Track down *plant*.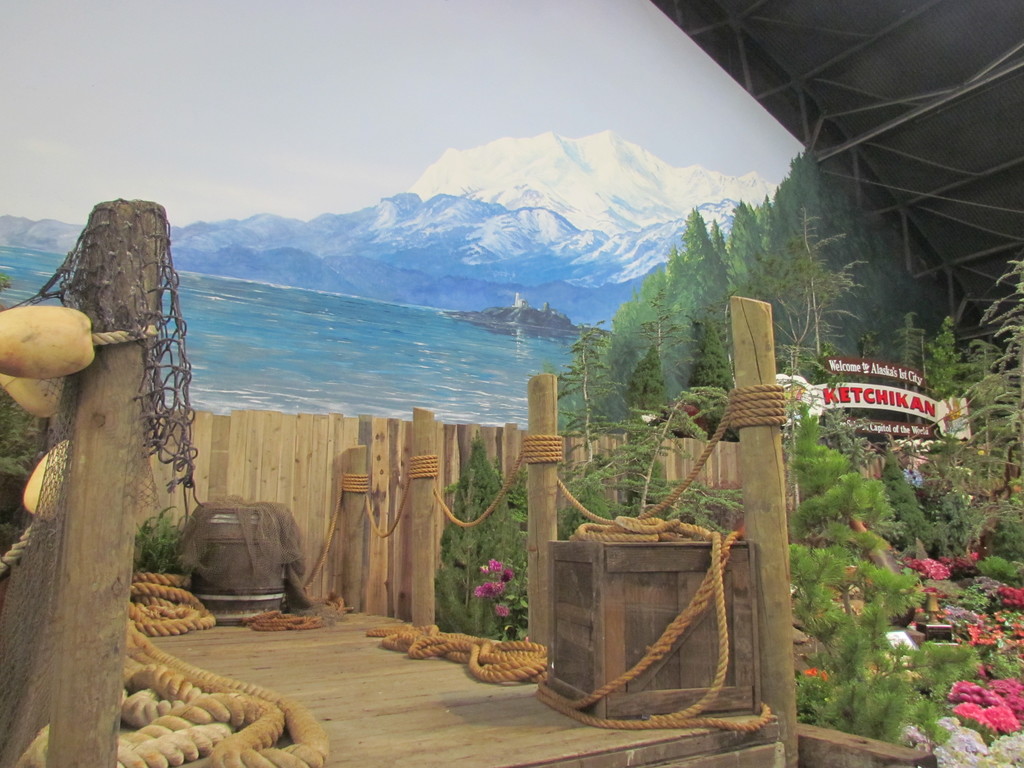
Tracked to [left=556, top=329, right=763, bottom=546].
